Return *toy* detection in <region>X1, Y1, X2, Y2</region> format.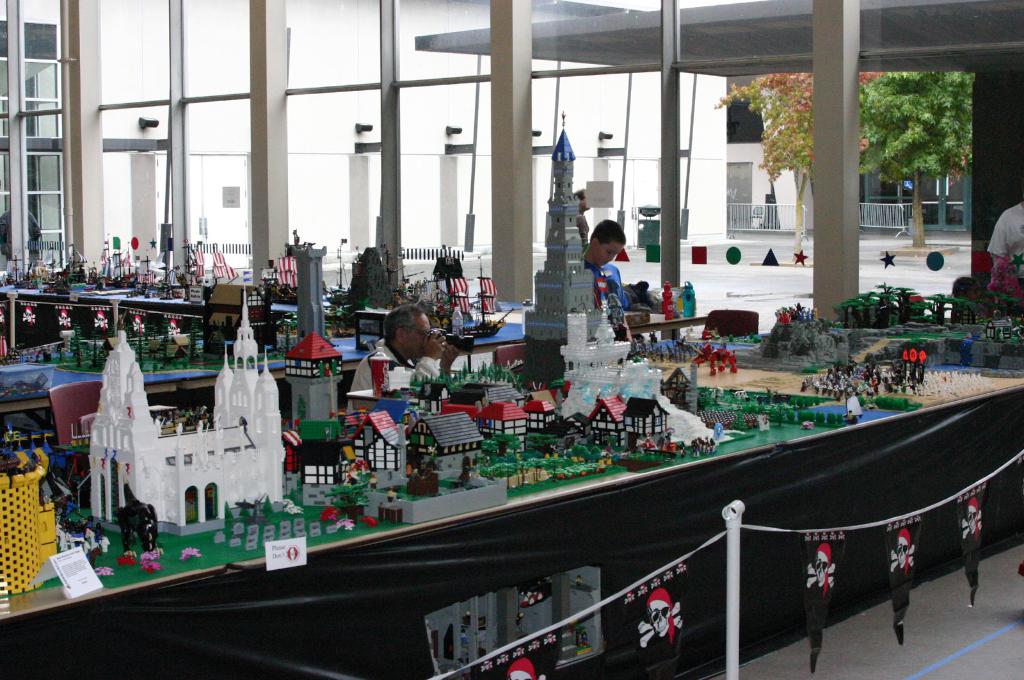
<region>397, 364, 563, 406</region>.
